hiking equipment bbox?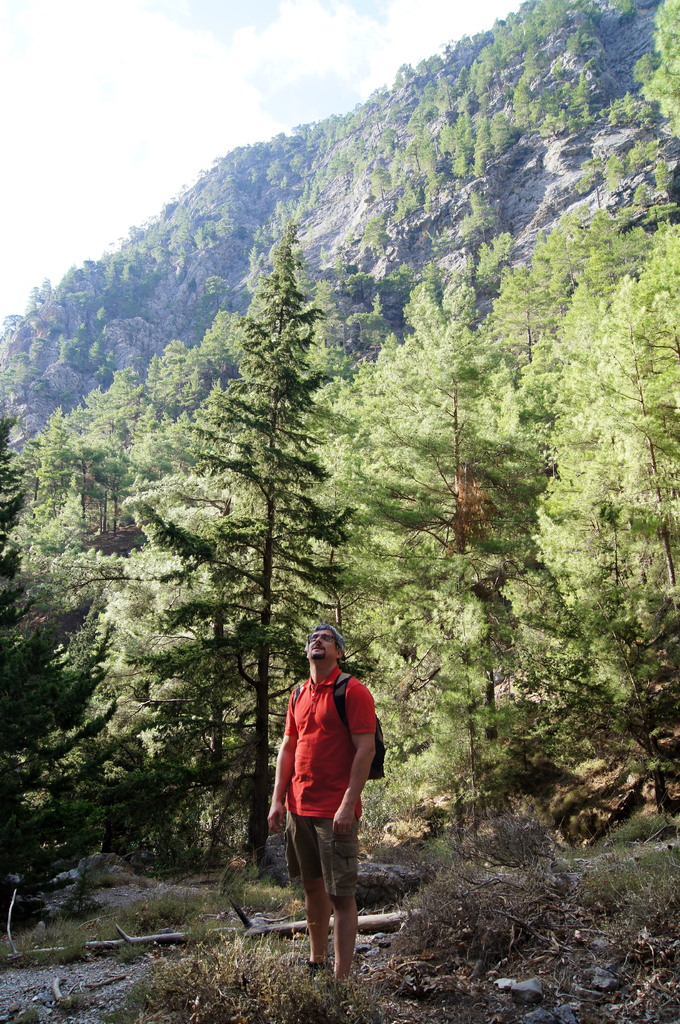
[288, 664, 391, 781]
